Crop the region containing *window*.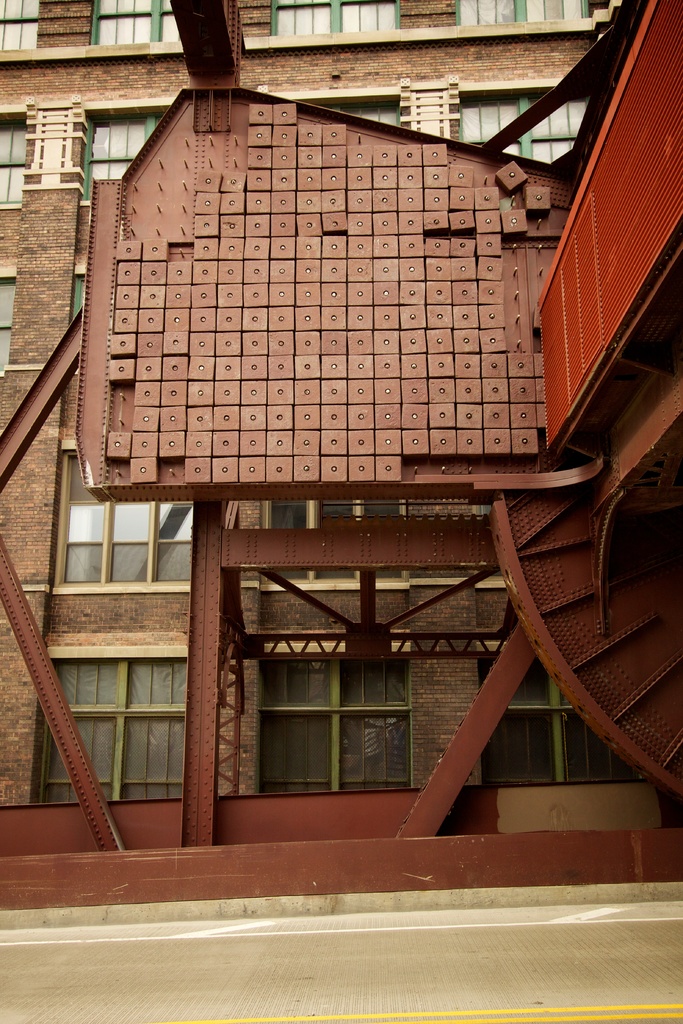
Crop region: {"x1": 251, "y1": 655, "x2": 414, "y2": 813}.
